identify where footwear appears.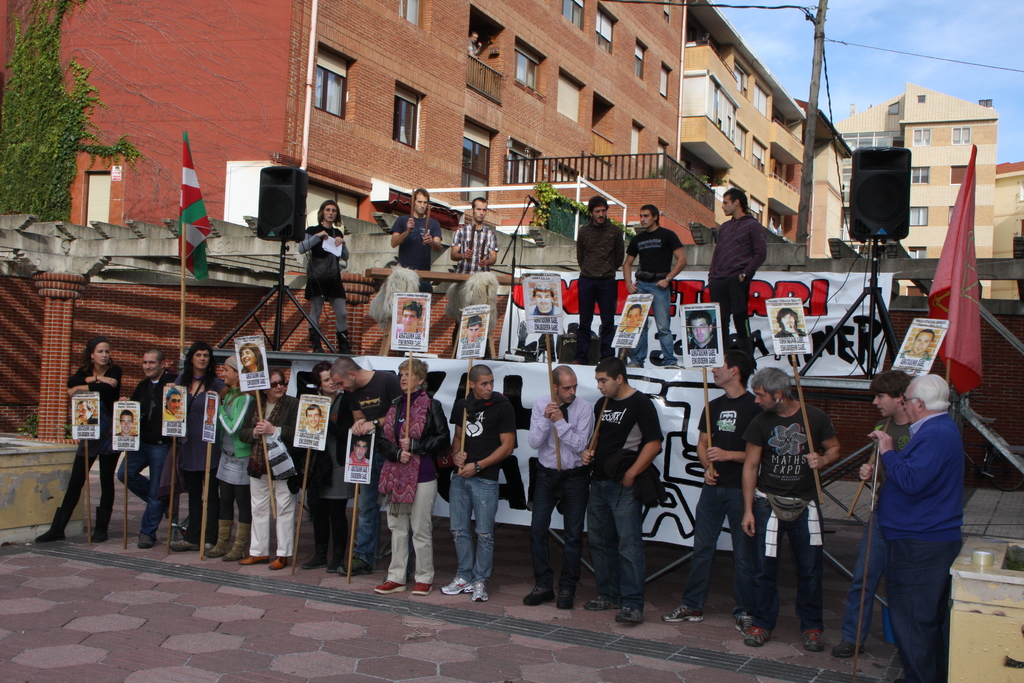
Appears at rect(335, 331, 353, 358).
